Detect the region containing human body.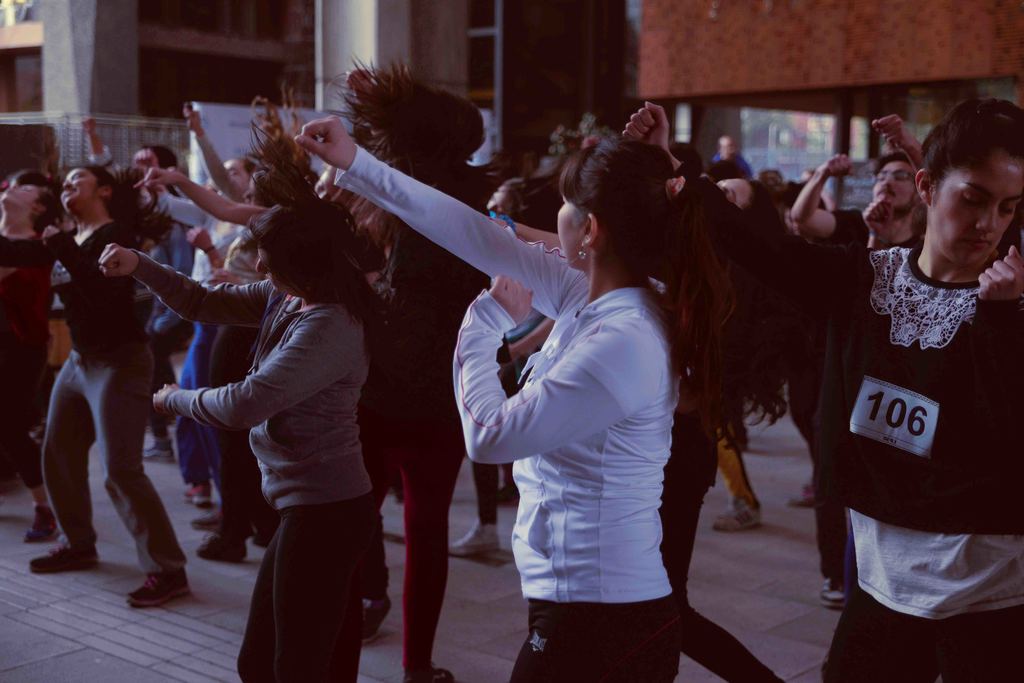
808/136/940/588.
